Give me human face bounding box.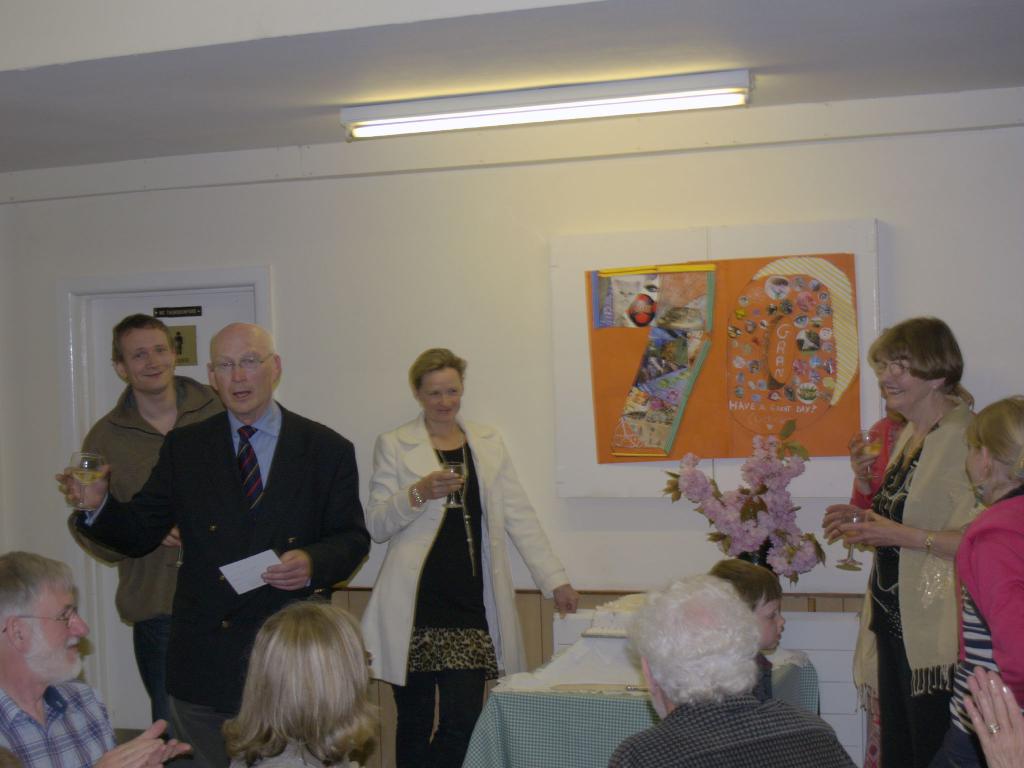
box=[753, 595, 786, 652].
